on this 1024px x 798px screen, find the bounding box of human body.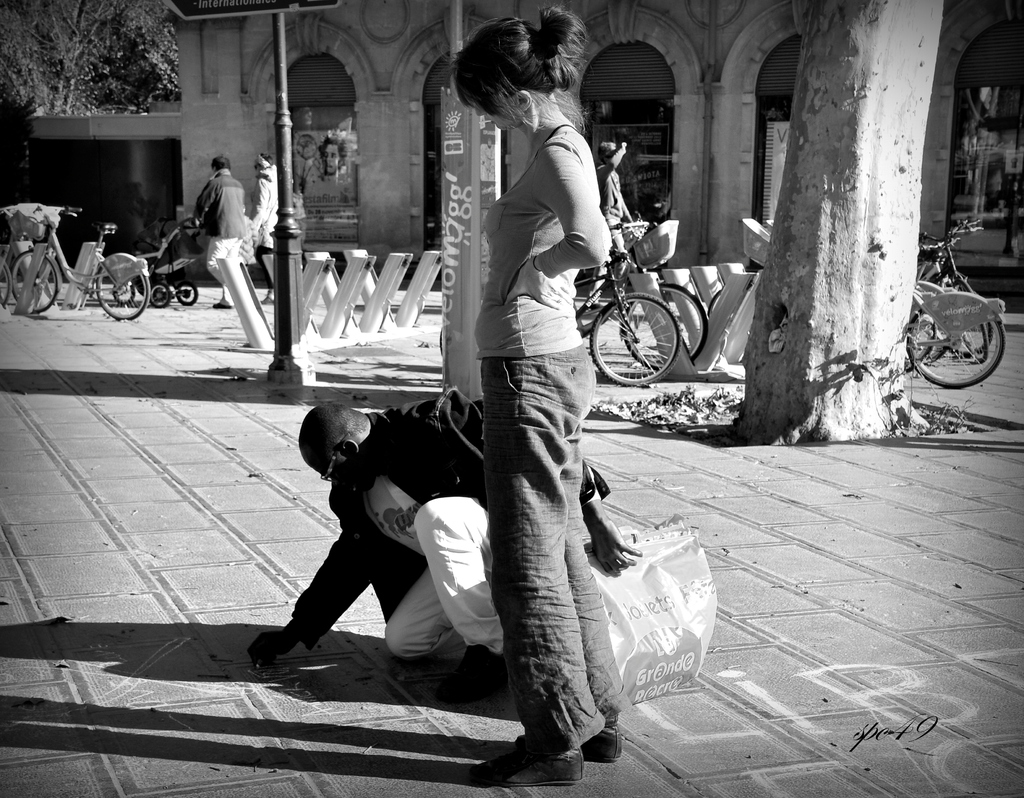
Bounding box: pyautogui.locateOnScreen(191, 169, 248, 309).
